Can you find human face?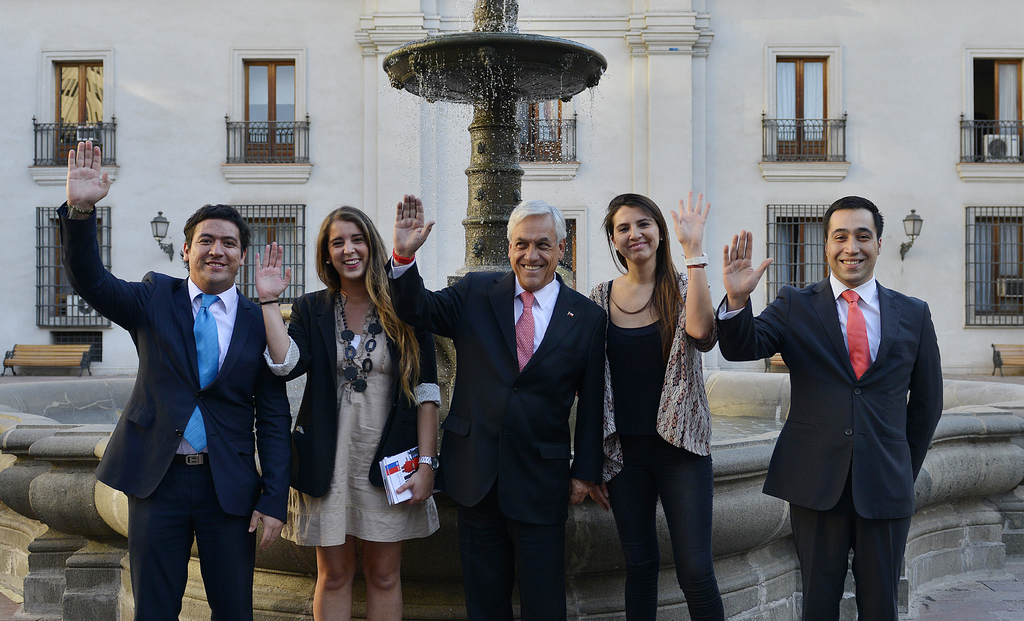
Yes, bounding box: <box>188,220,241,286</box>.
